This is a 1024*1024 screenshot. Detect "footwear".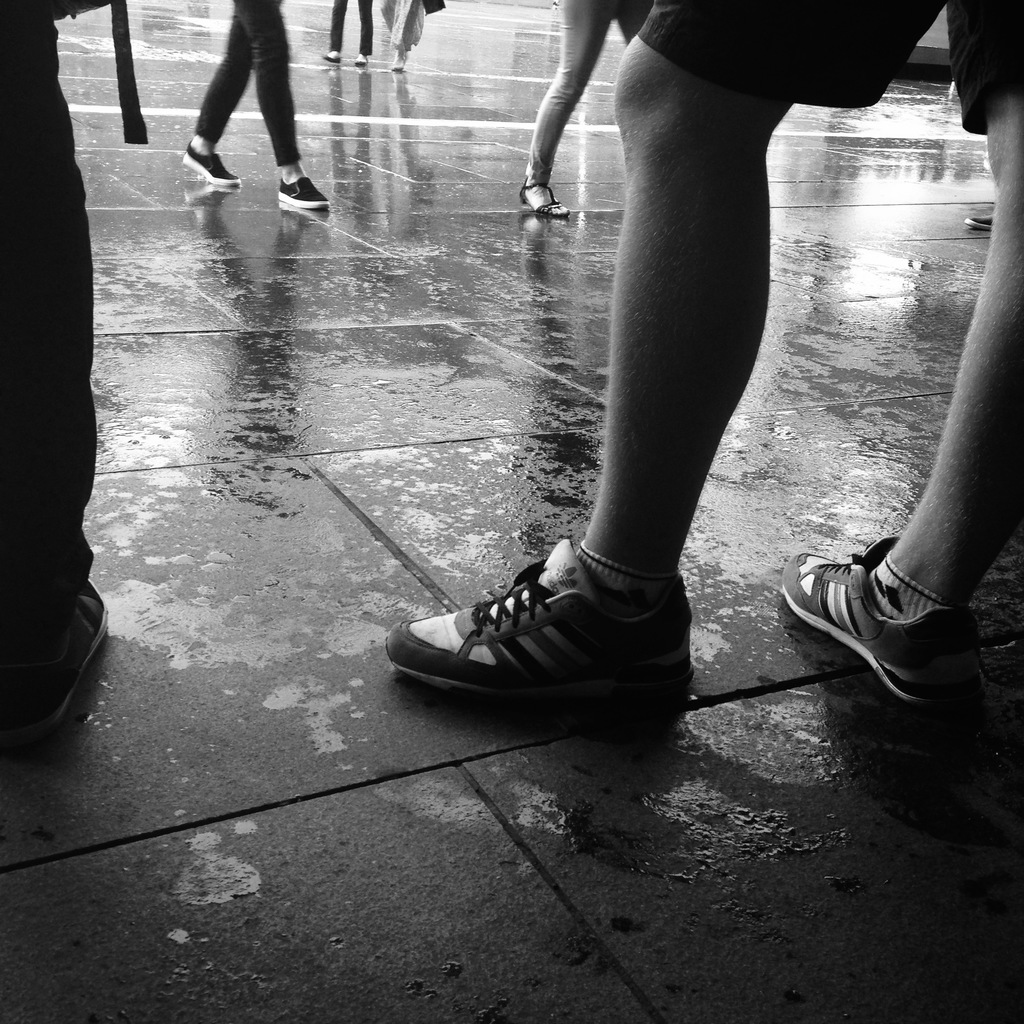
BBox(782, 533, 980, 711).
